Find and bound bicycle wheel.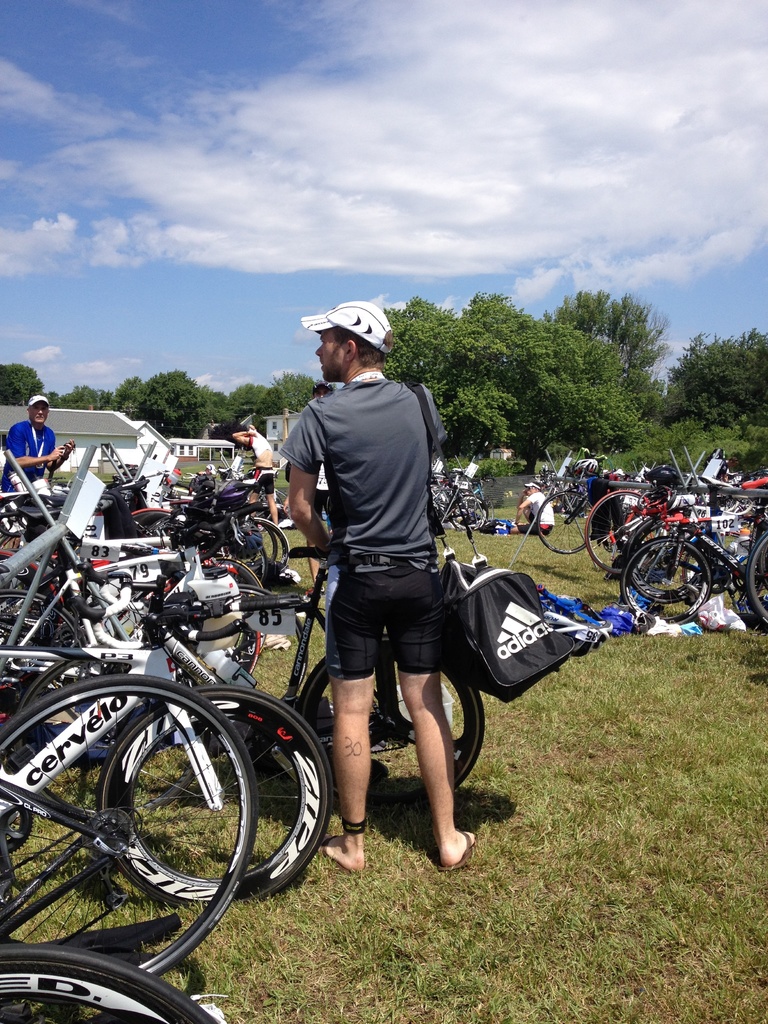
Bound: 0/939/217/1023.
